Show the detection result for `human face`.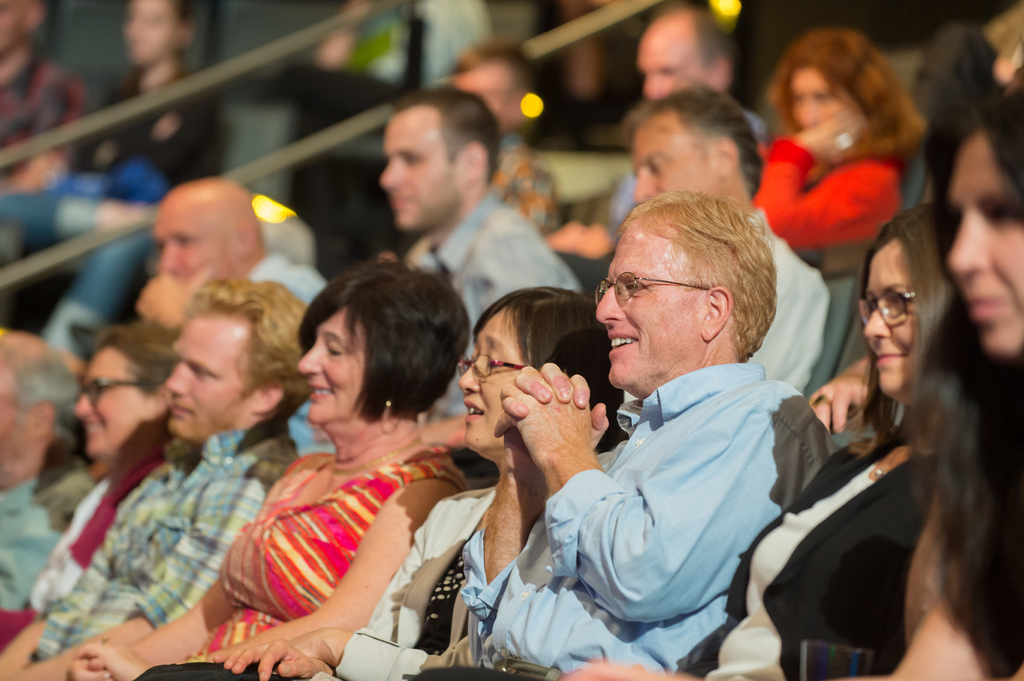
bbox(788, 67, 855, 135).
